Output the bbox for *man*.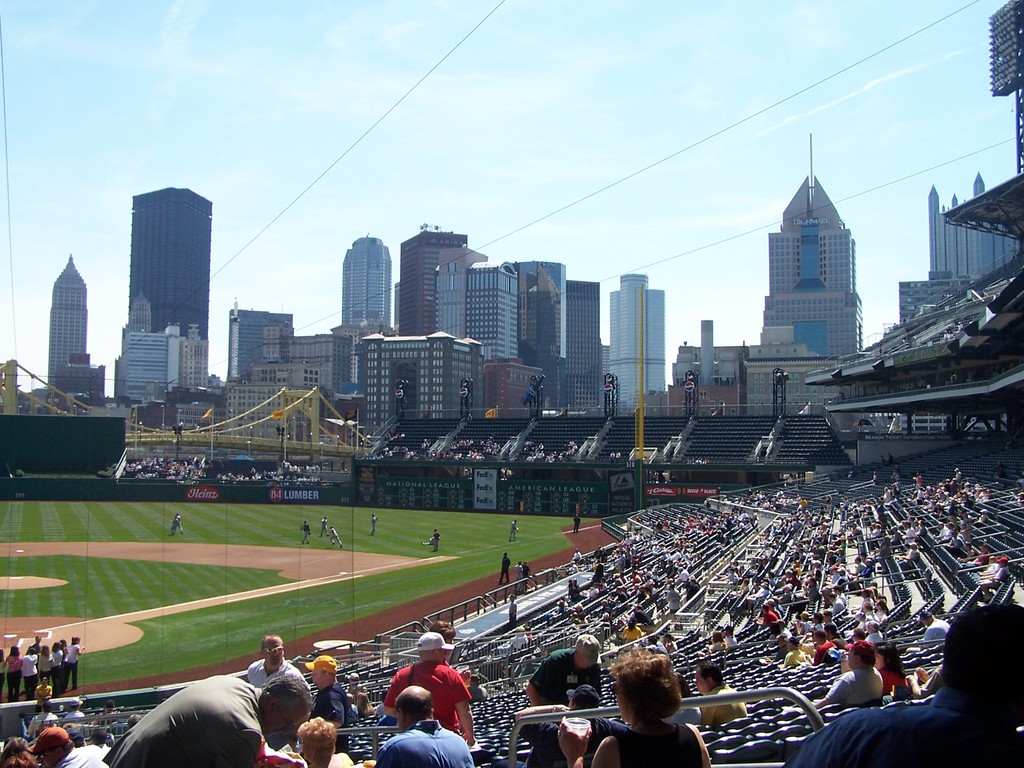
(381,624,474,746).
